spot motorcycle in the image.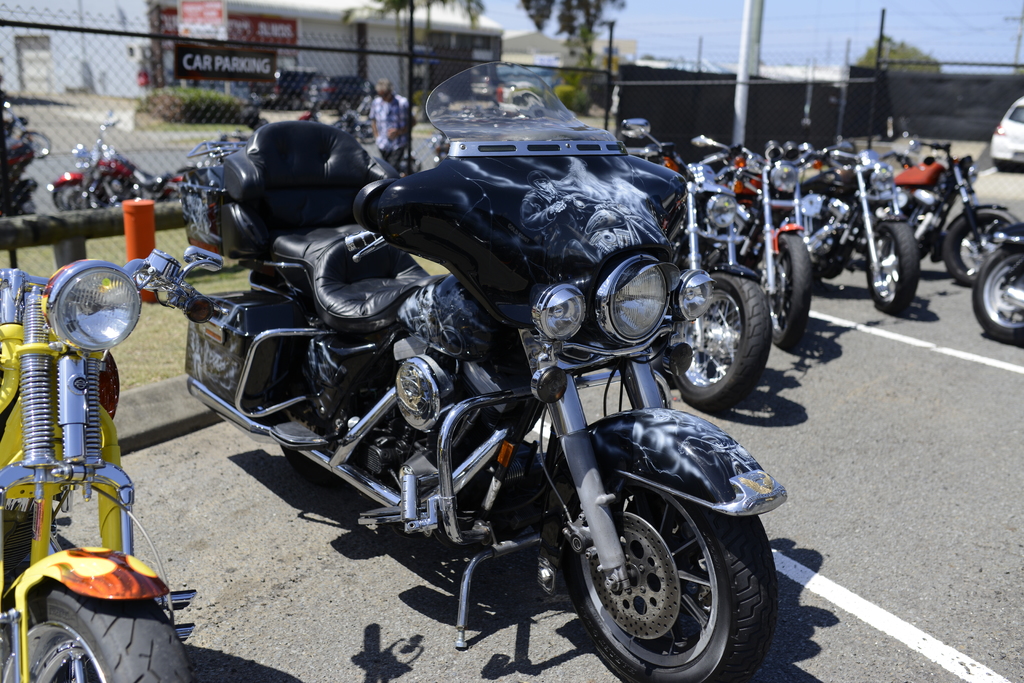
motorcycle found at (90, 97, 789, 682).
